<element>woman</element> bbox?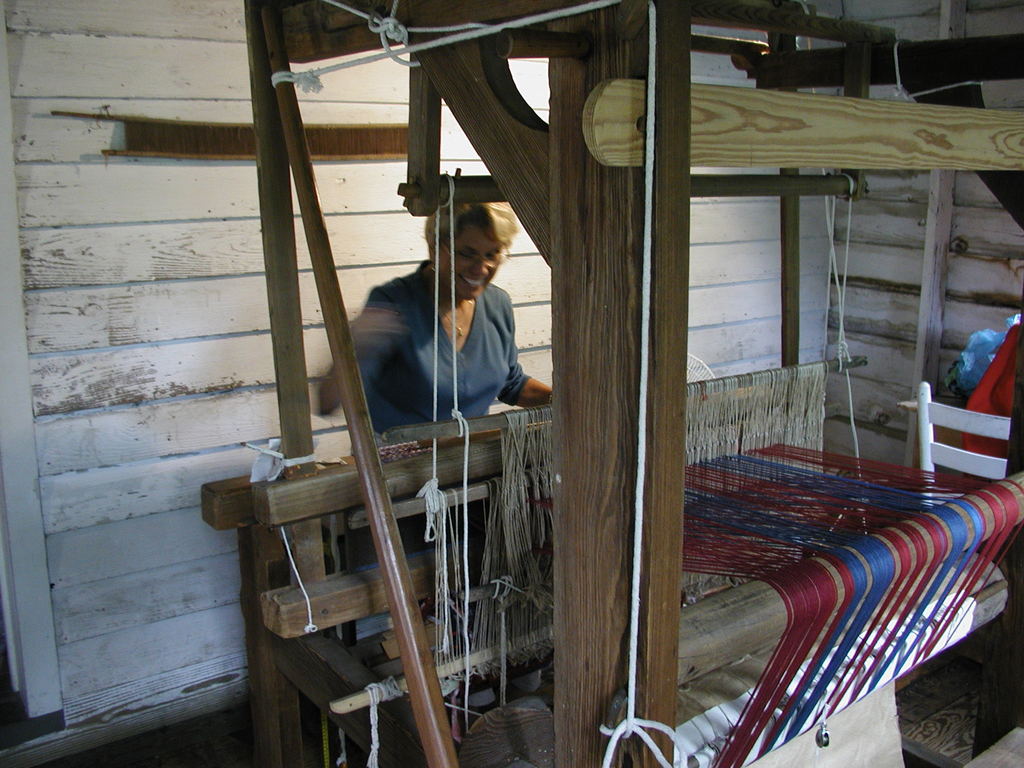
l=337, t=186, r=555, b=456
